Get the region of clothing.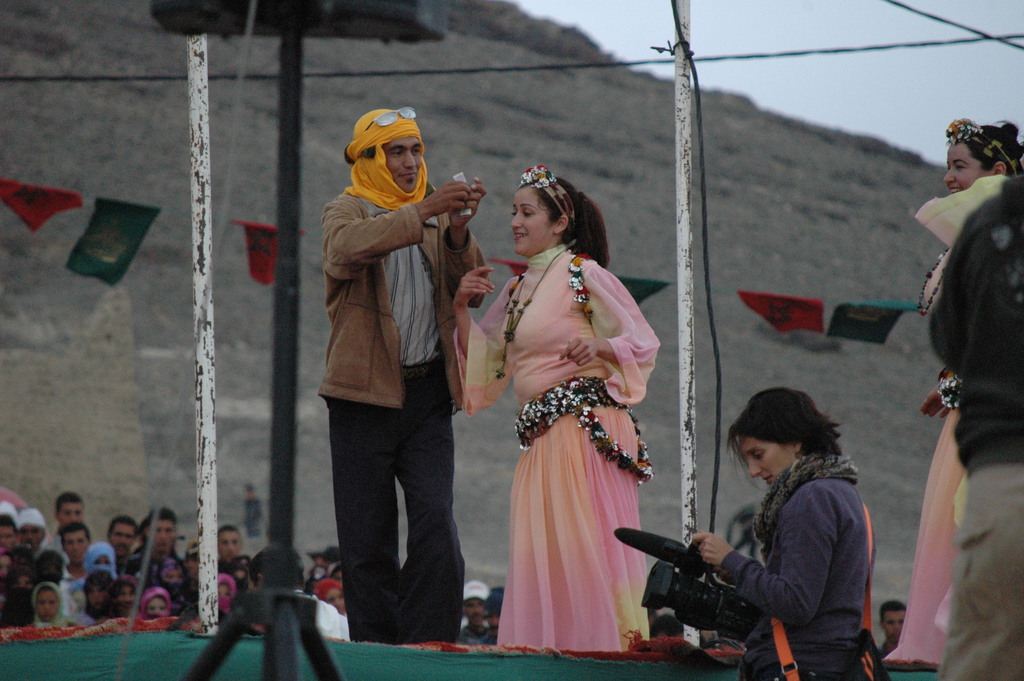
(left=714, top=451, right=871, bottom=678).
